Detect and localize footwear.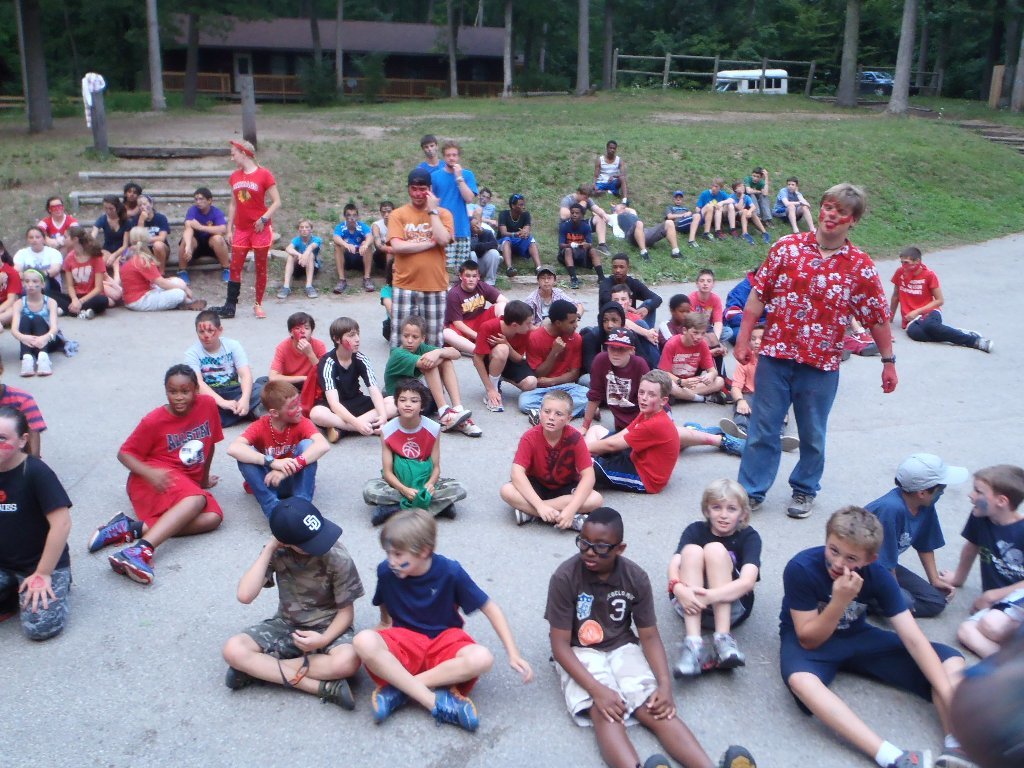
Localized at pyautogui.locateOnScreen(938, 740, 974, 767).
